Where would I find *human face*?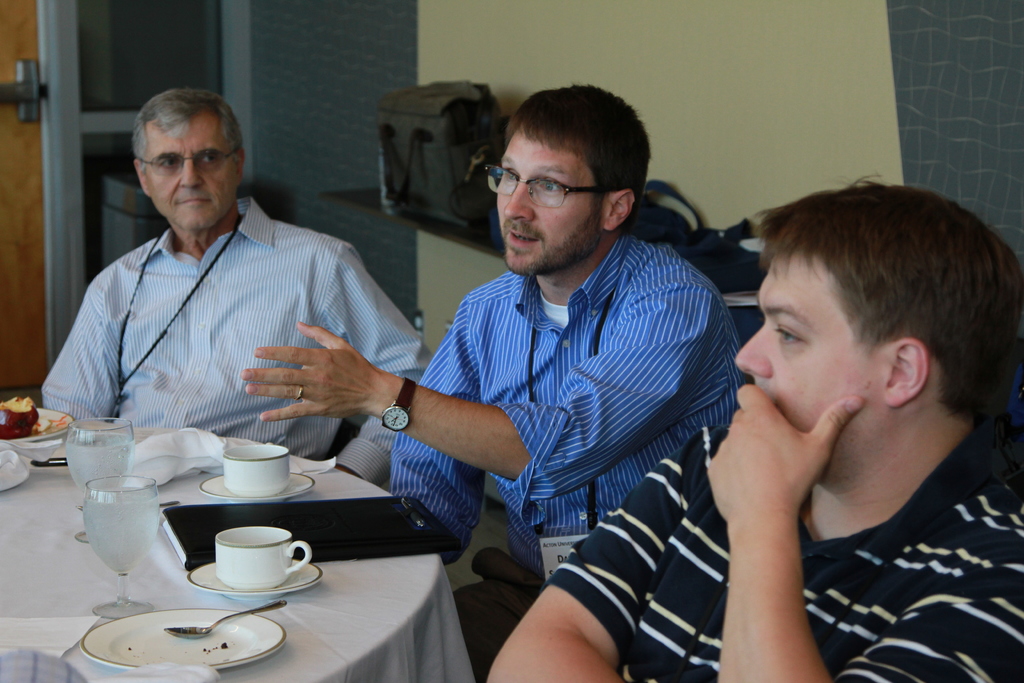
At bbox(139, 103, 245, 231).
